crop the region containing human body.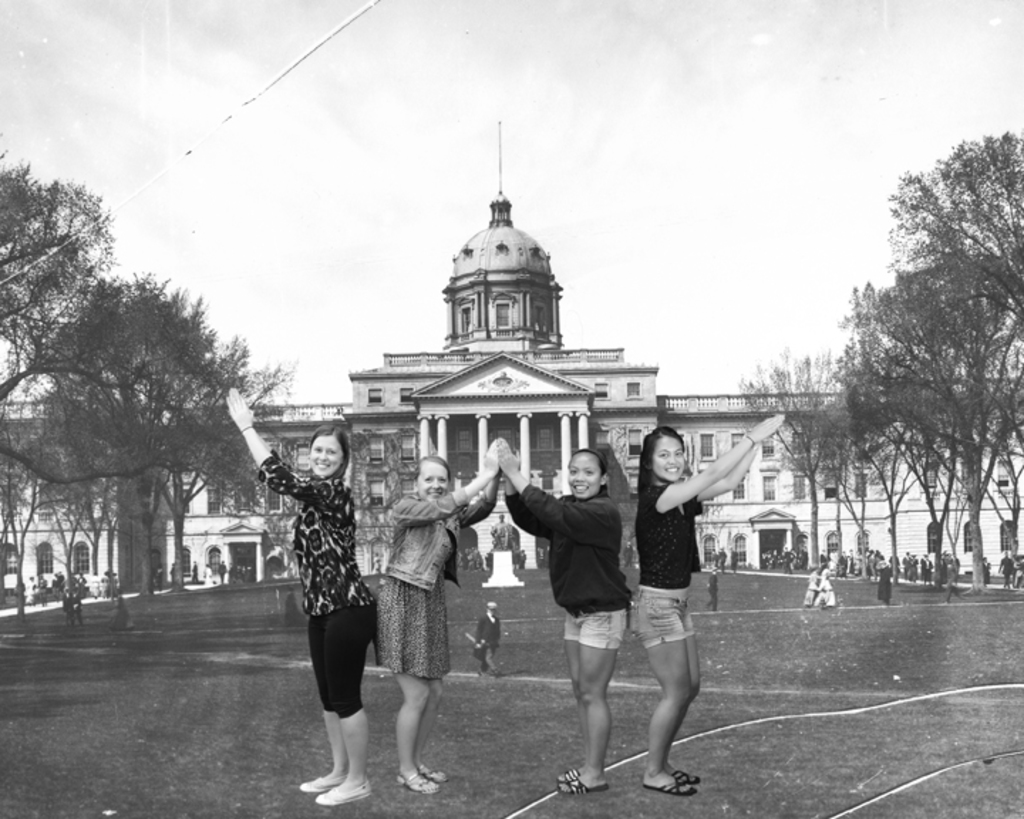
Crop region: select_region(225, 387, 375, 802).
